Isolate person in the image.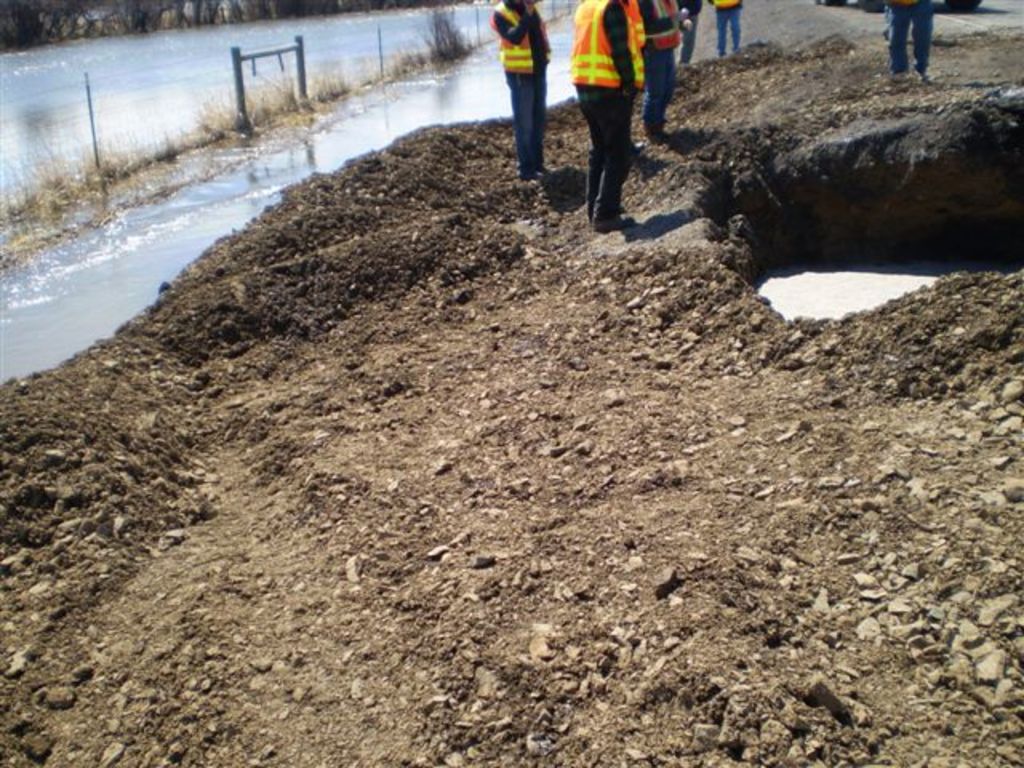
Isolated region: (675,0,704,64).
